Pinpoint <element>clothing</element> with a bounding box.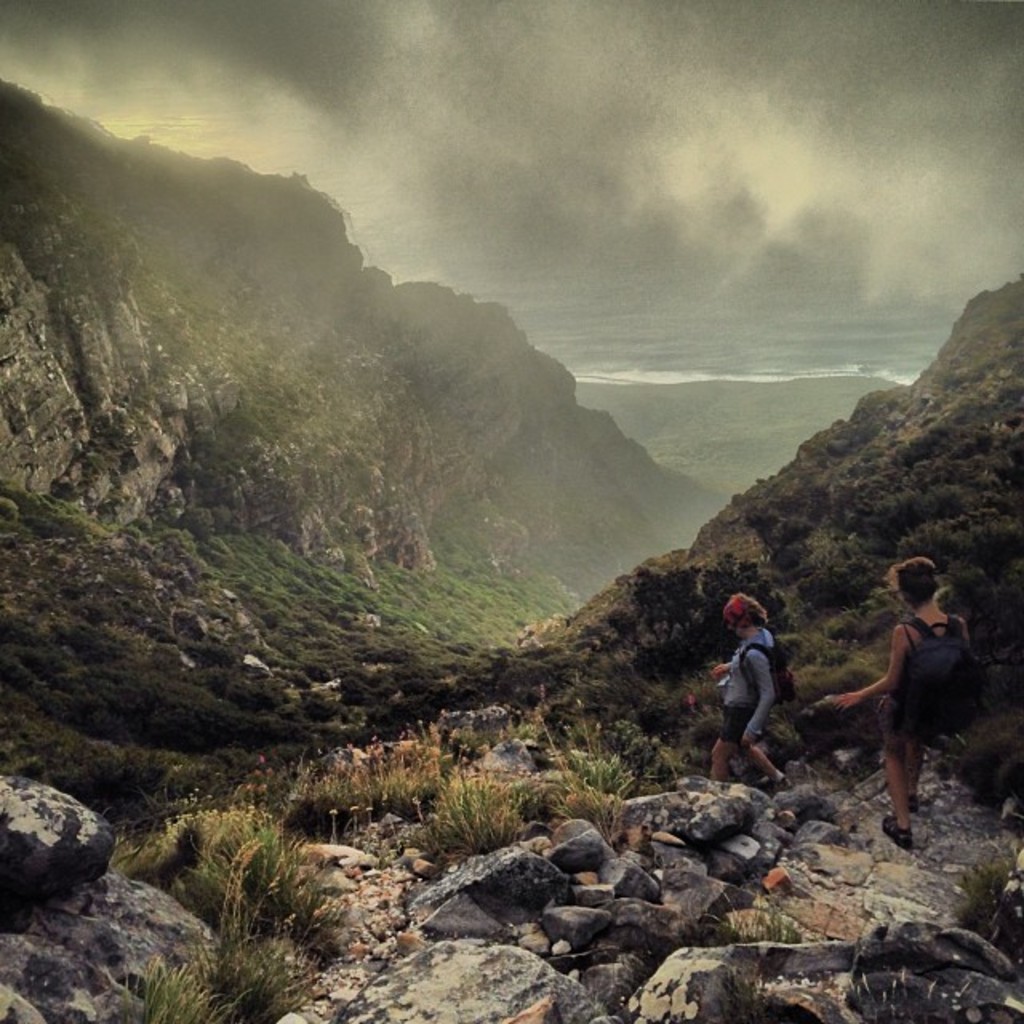
box(712, 629, 776, 738).
